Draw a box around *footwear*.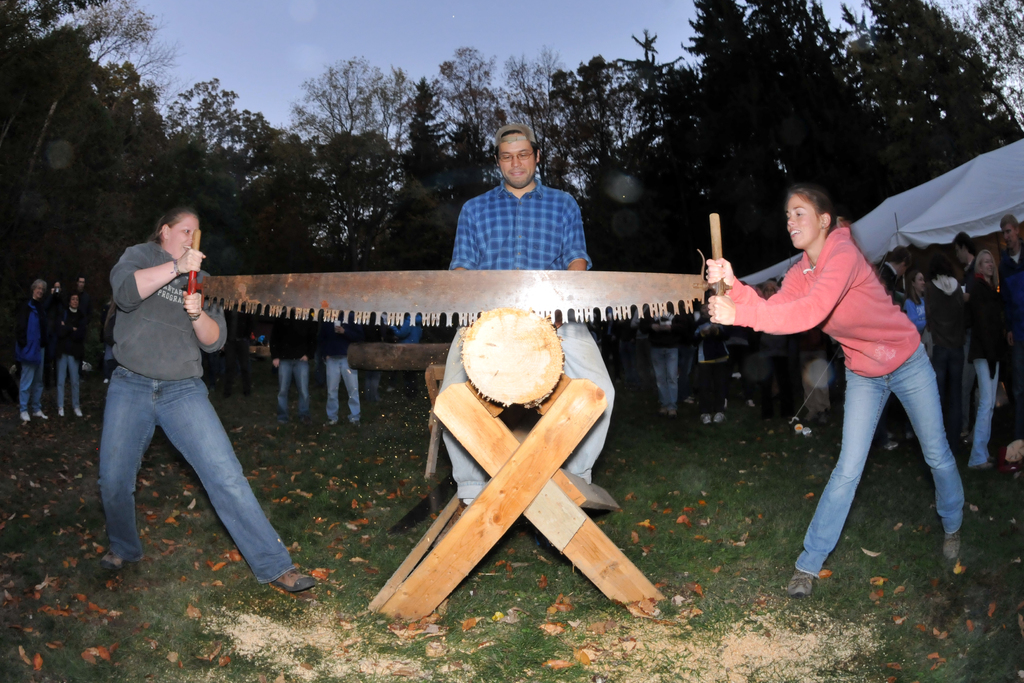
x1=785, y1=570, x2=815, y2=596.
